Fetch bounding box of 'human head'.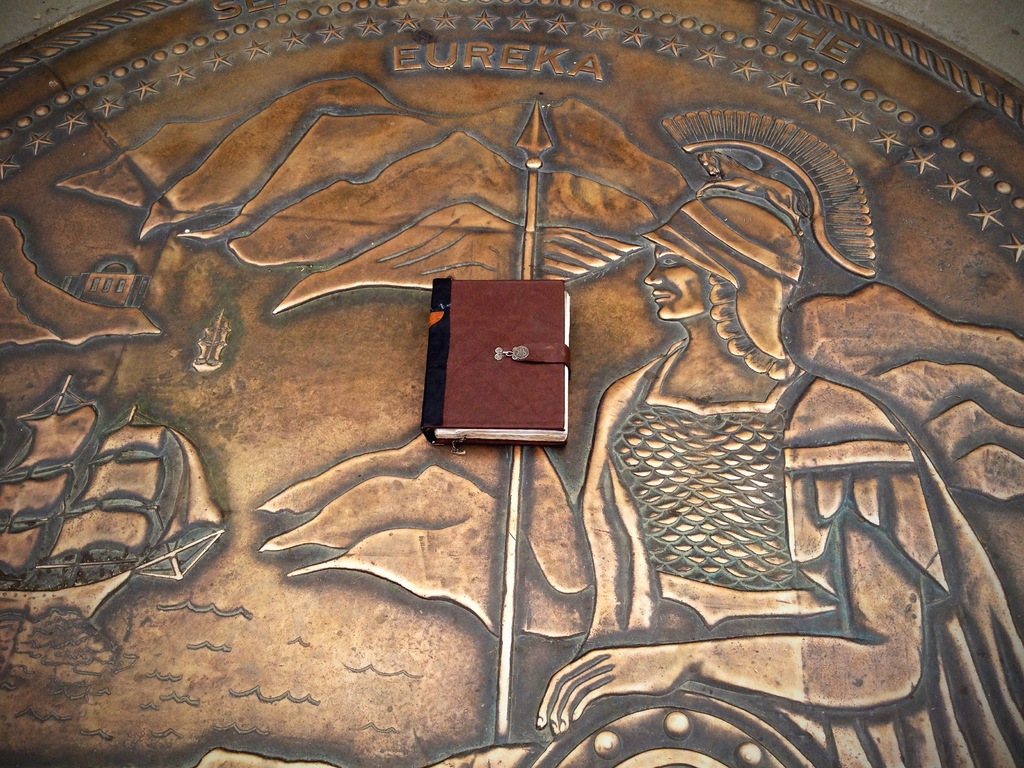
Bbox: 646/196/802/319.
